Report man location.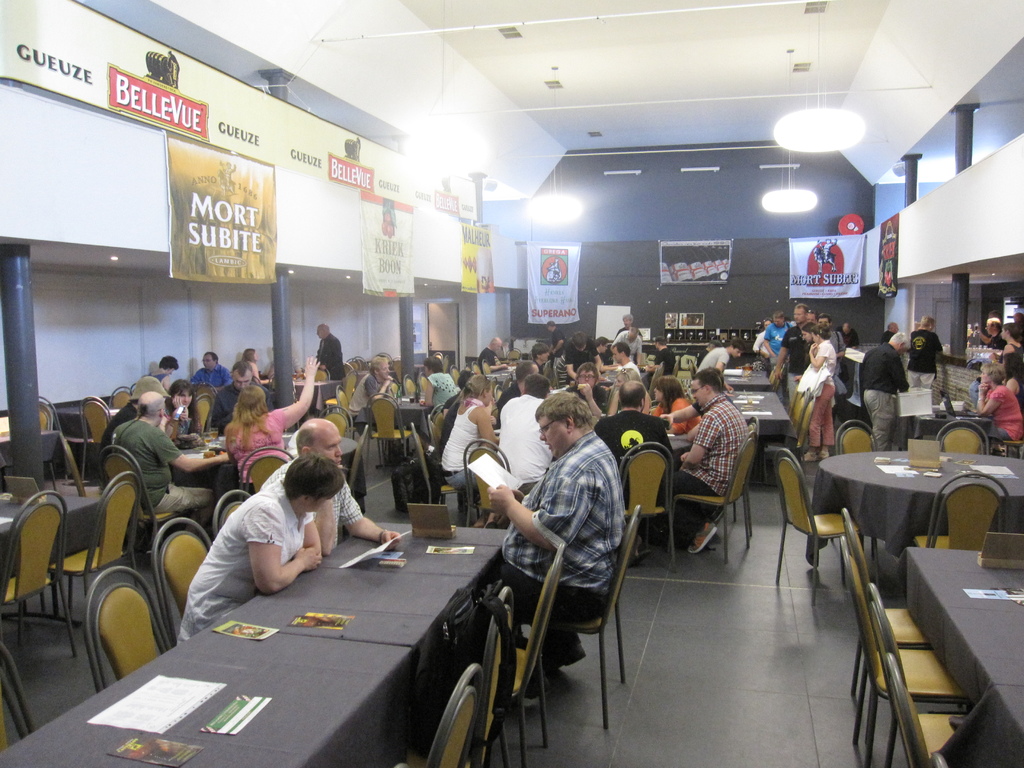
Report: 565 330 605 383.
